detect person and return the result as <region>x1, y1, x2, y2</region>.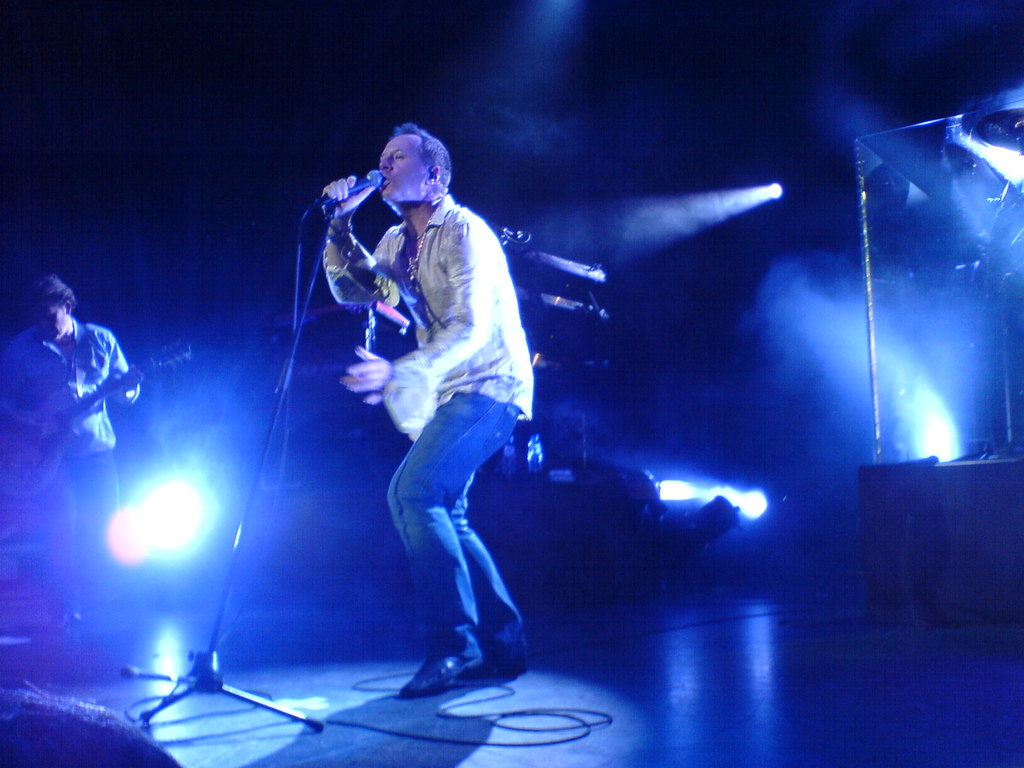
<region>0, 269, 152, 610</region>.
